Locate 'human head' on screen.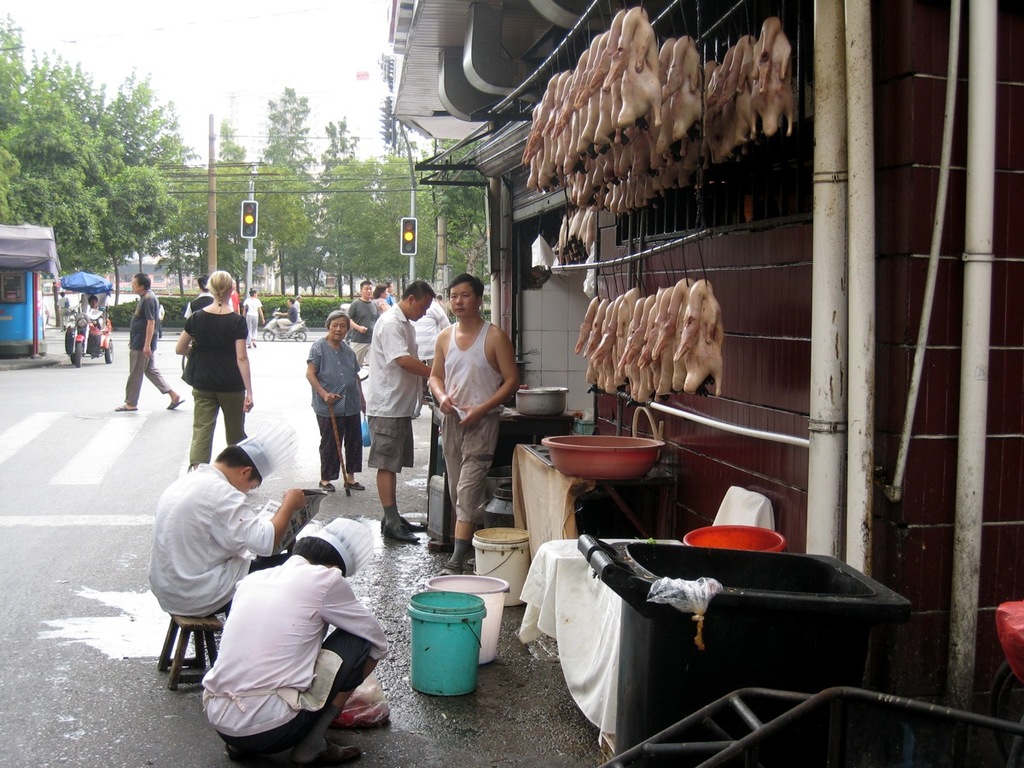
On screen at left=86, top=294, right=100, bottom=308.
